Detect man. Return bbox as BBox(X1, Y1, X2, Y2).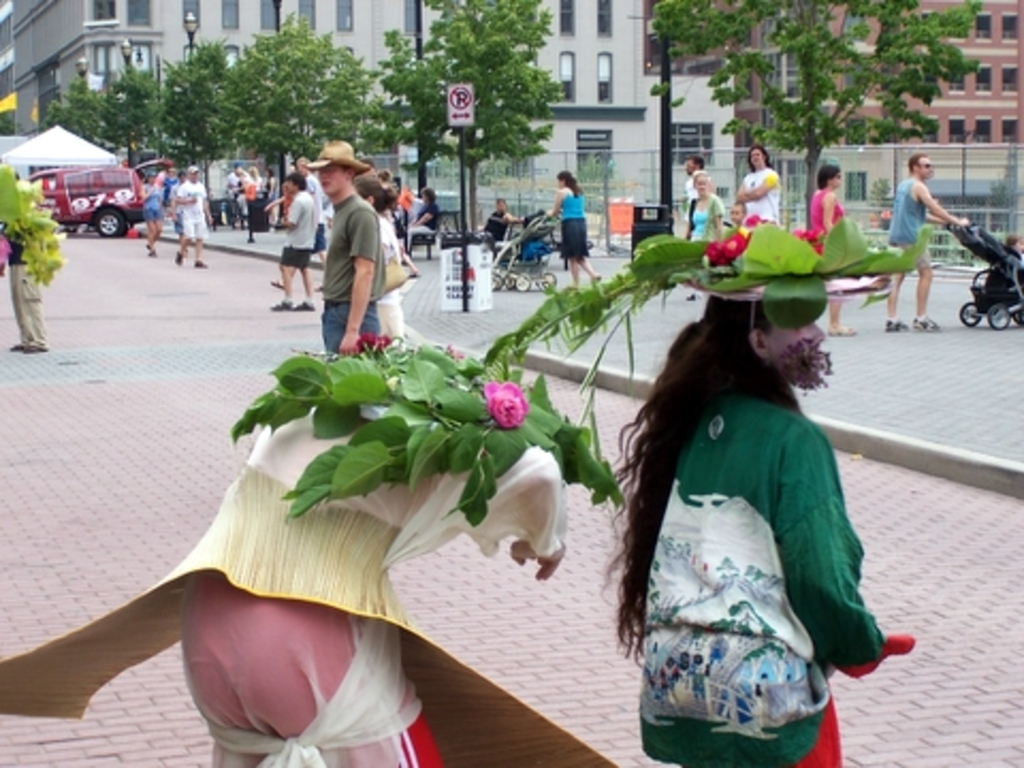
BBox(175, 166, 205, 269).
